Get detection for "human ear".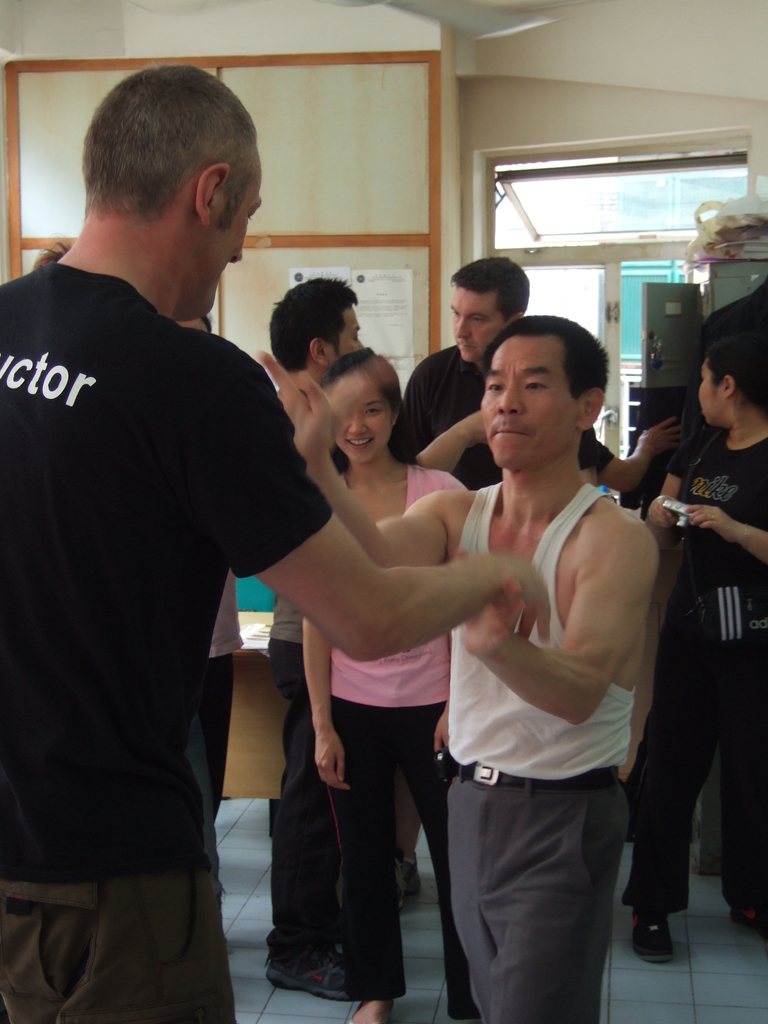
Detection: 312 337 331 364.
